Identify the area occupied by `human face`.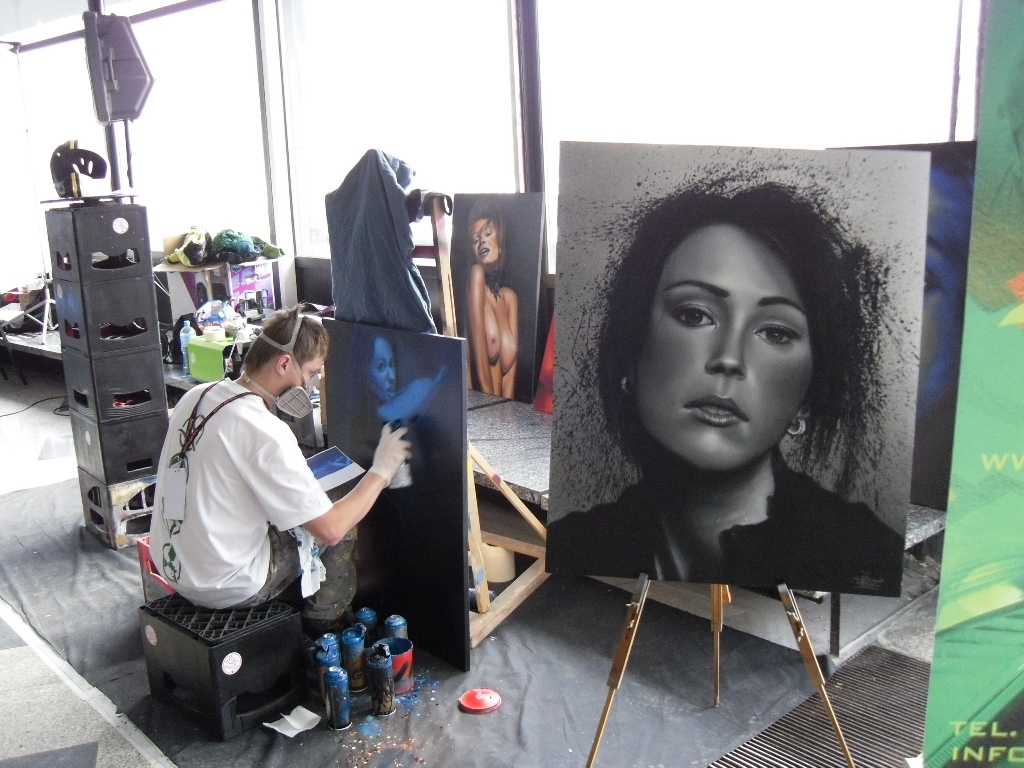
Area: Rect(275, 346, 325, 408).
